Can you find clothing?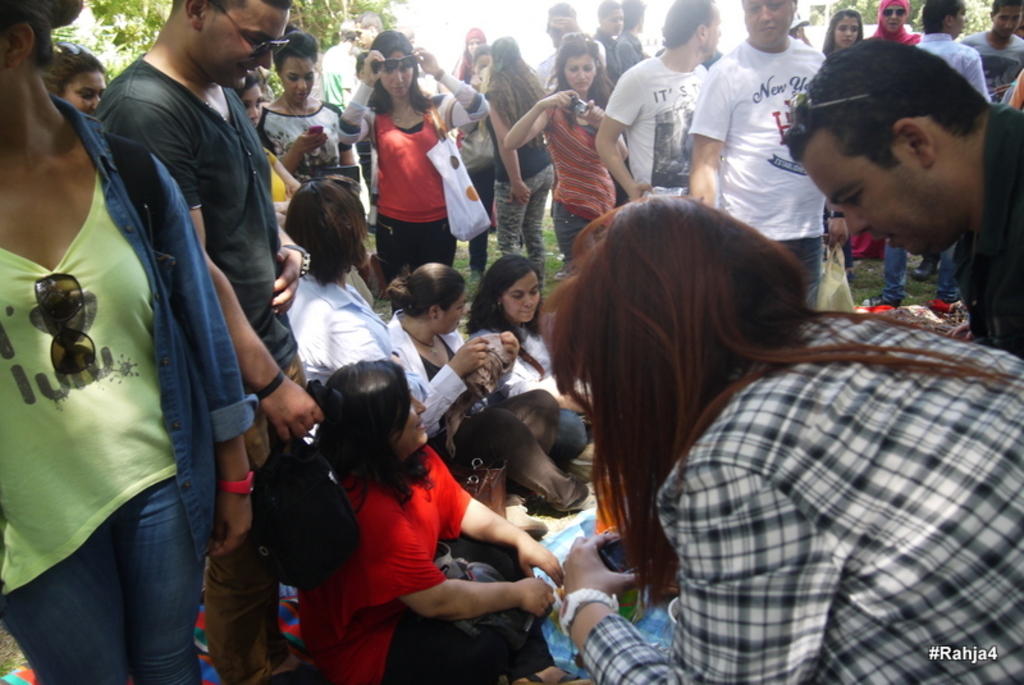
Yes, bounding box: (298, 452, 547, 682).
